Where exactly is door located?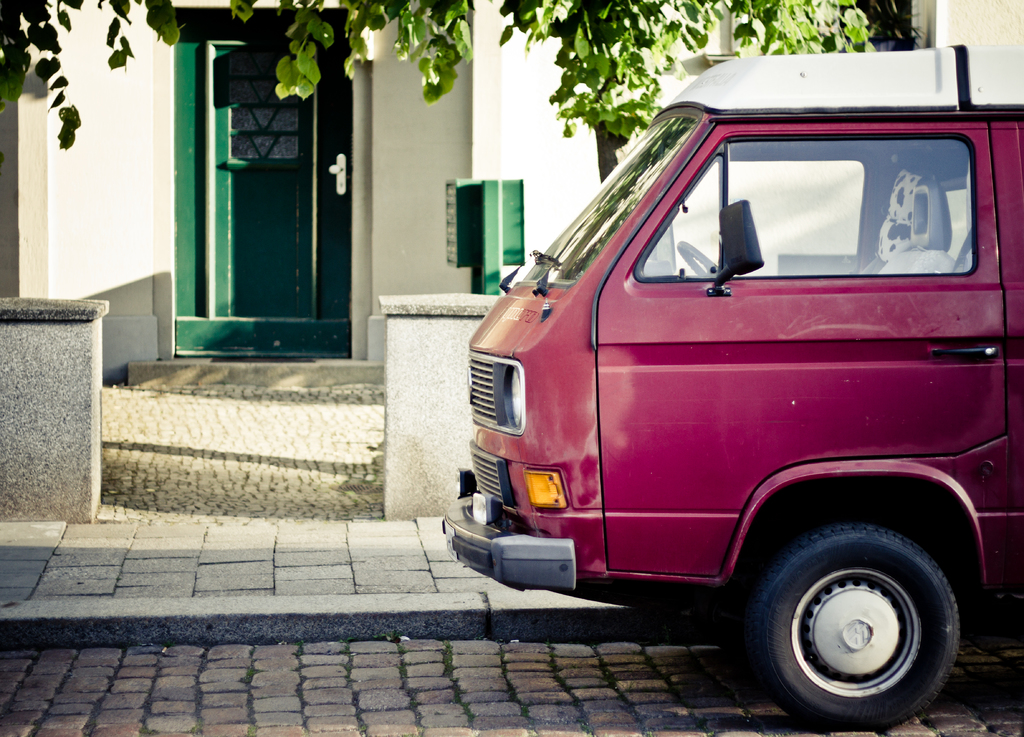
Its bounding box is Rect(204, 36, 348, 326).
